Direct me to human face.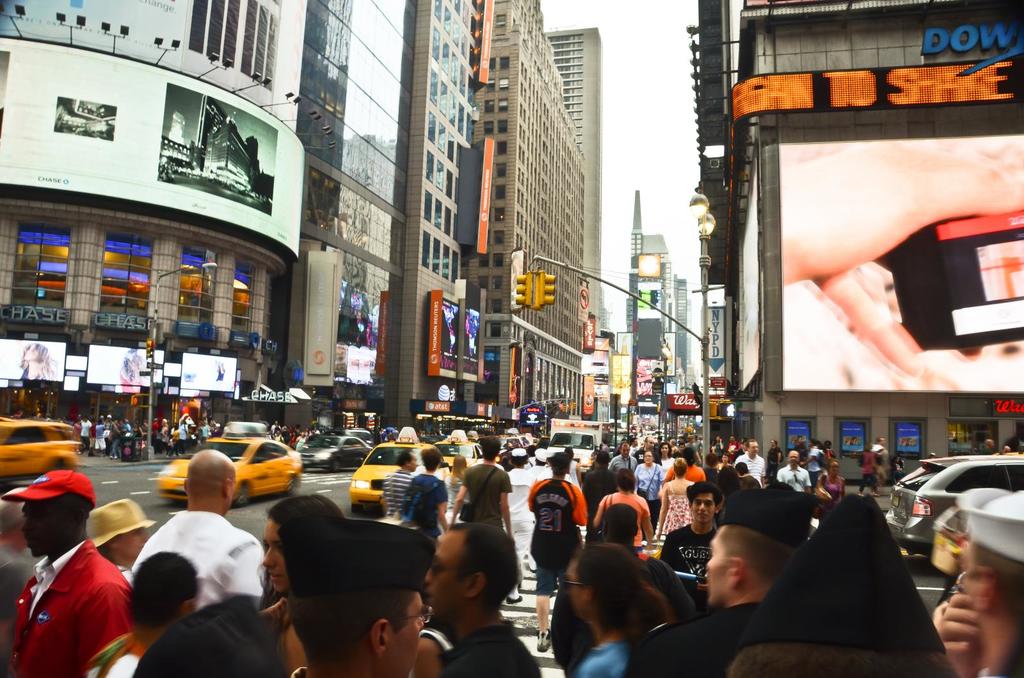
Direction: rect(260, 528, 286, 590).
